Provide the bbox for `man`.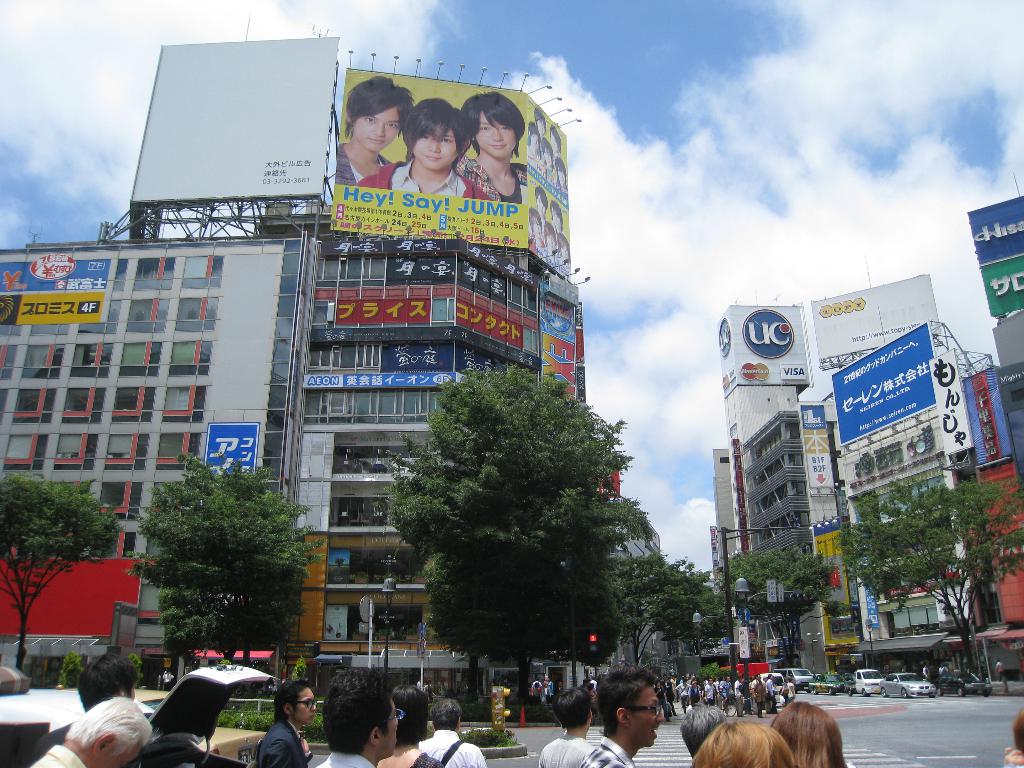
select_region(451, 84, 530, 204).
